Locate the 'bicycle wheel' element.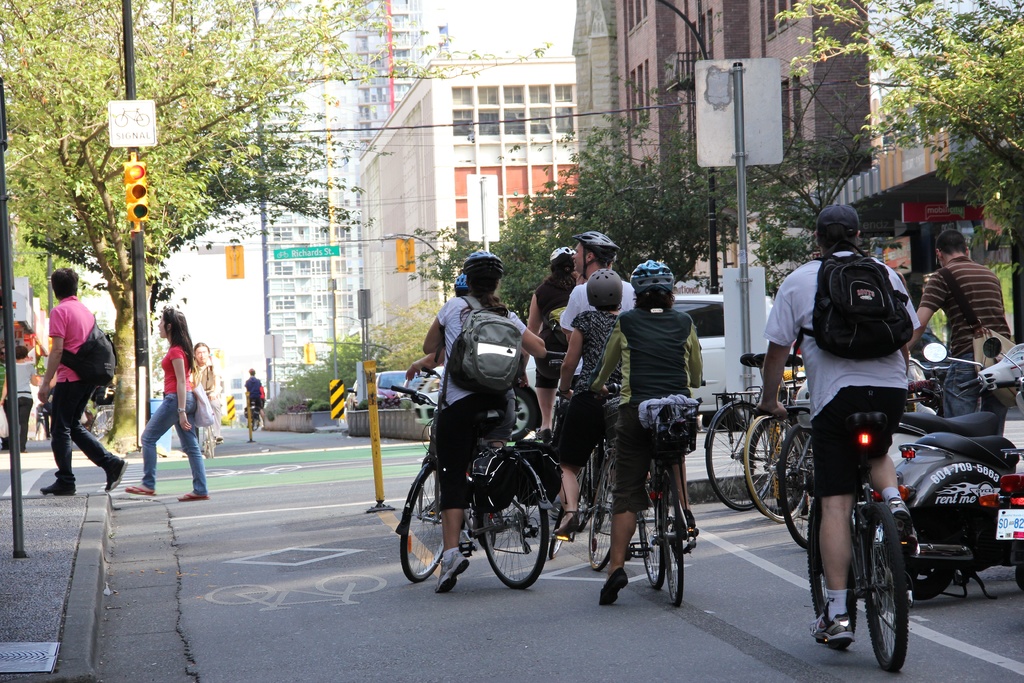
Element bbox: <bbox>547, 459, 588, 556</bbox>.
